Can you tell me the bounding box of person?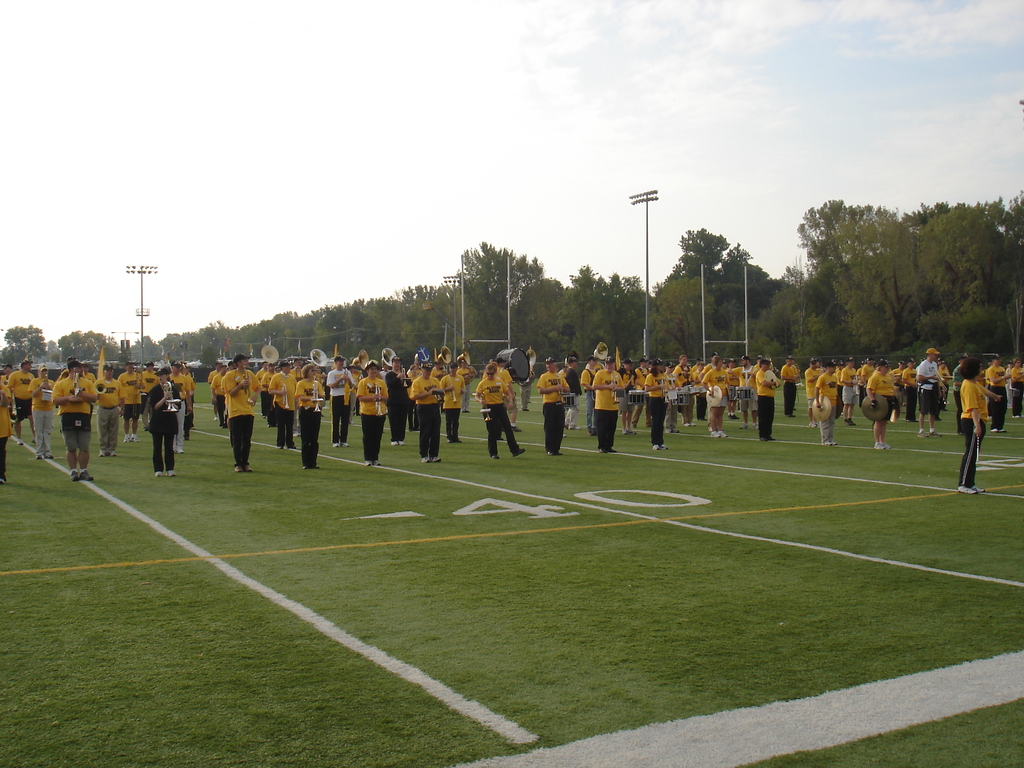
box=[0, 368, 12, 483].
